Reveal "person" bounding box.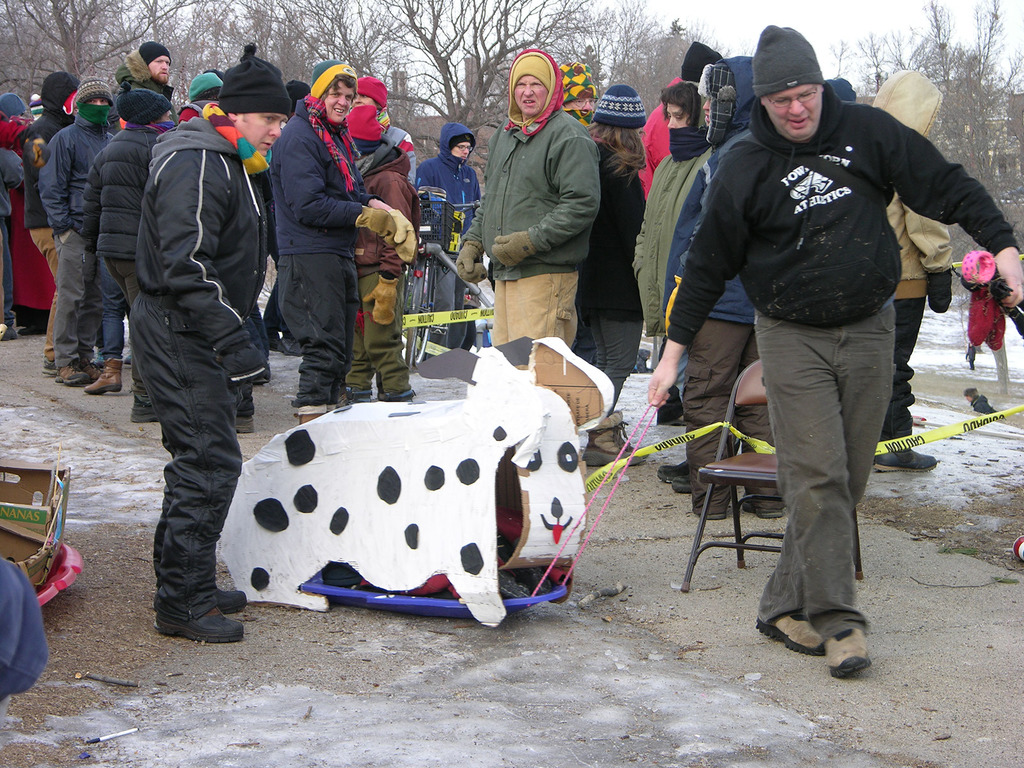
Revealed: l=346, t=100, r=424, b=404.
